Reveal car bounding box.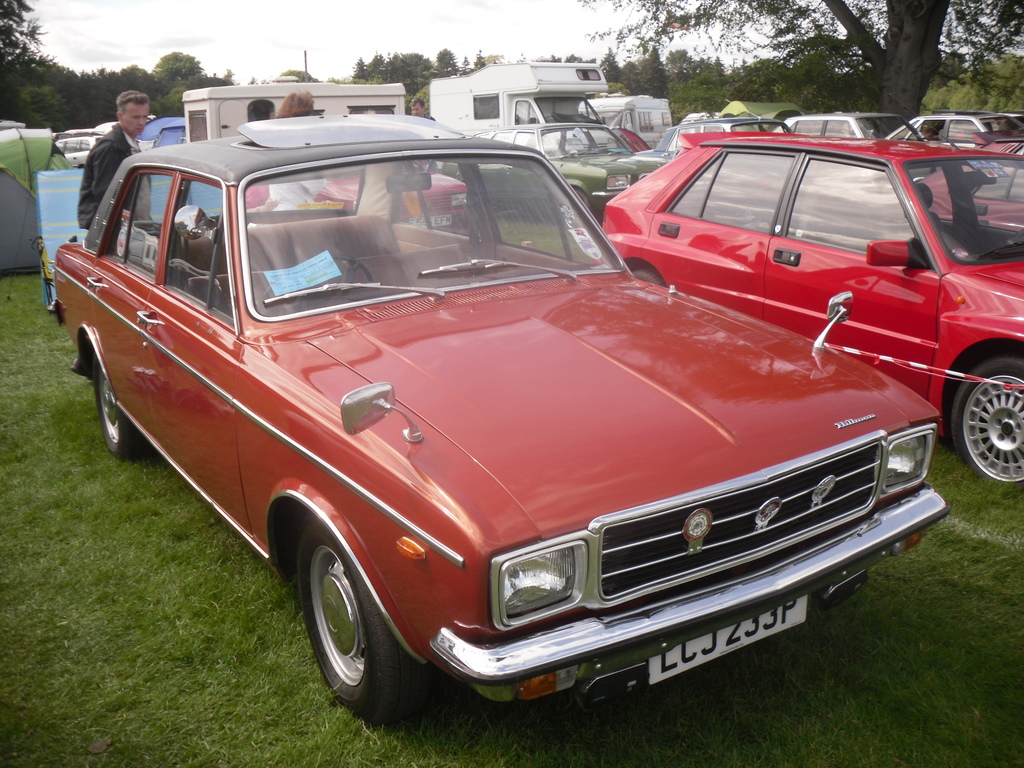
Revealed: locate(27, 136, 961, 723).
